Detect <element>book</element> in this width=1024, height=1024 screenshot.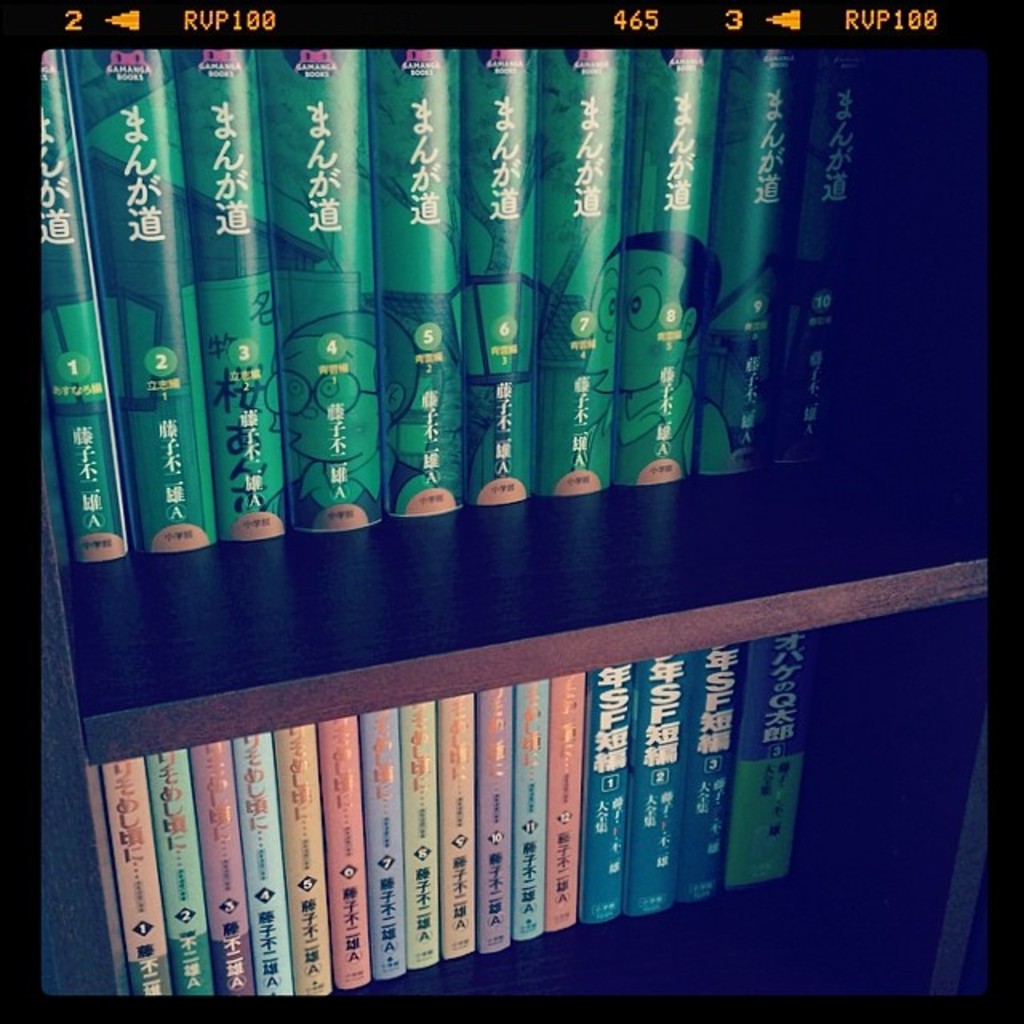
Detection: 312,715,378,984.
